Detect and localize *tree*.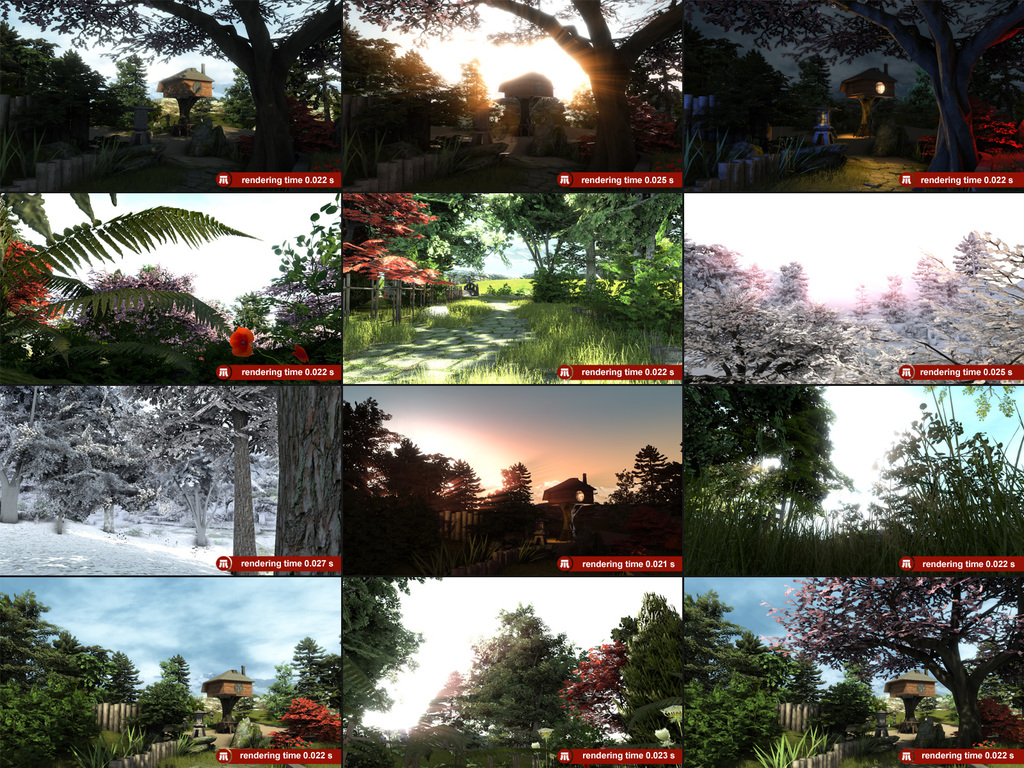
Localized at 345 579 677 767.
